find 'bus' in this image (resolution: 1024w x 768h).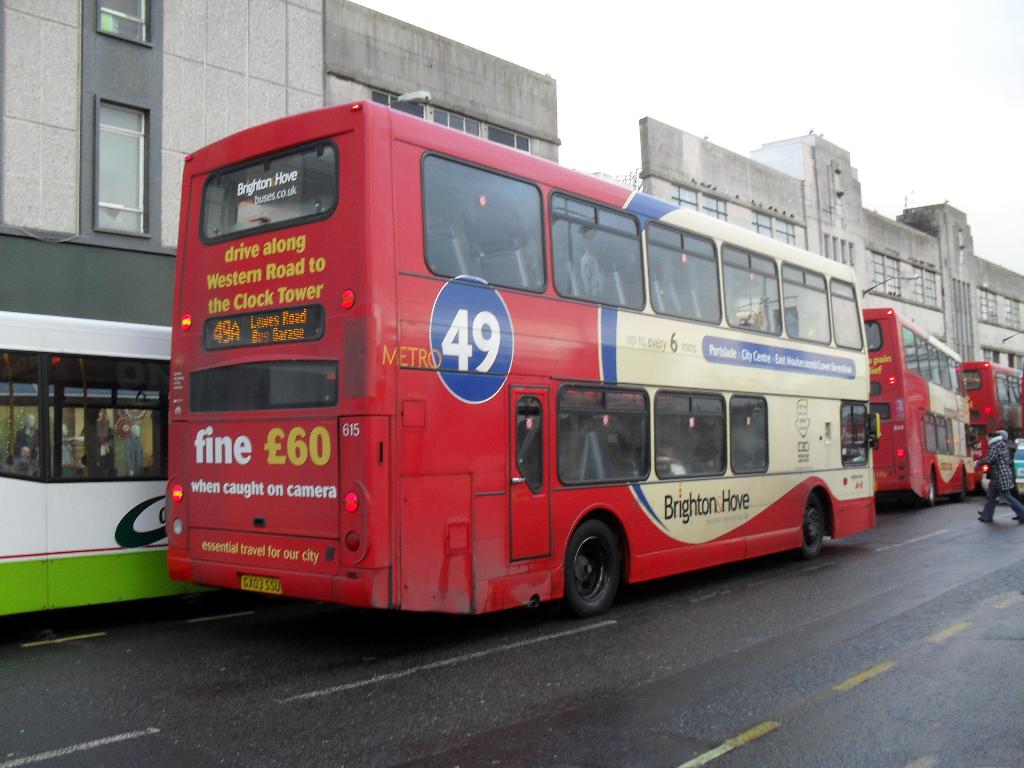
region(163, 103, 882, 623).
